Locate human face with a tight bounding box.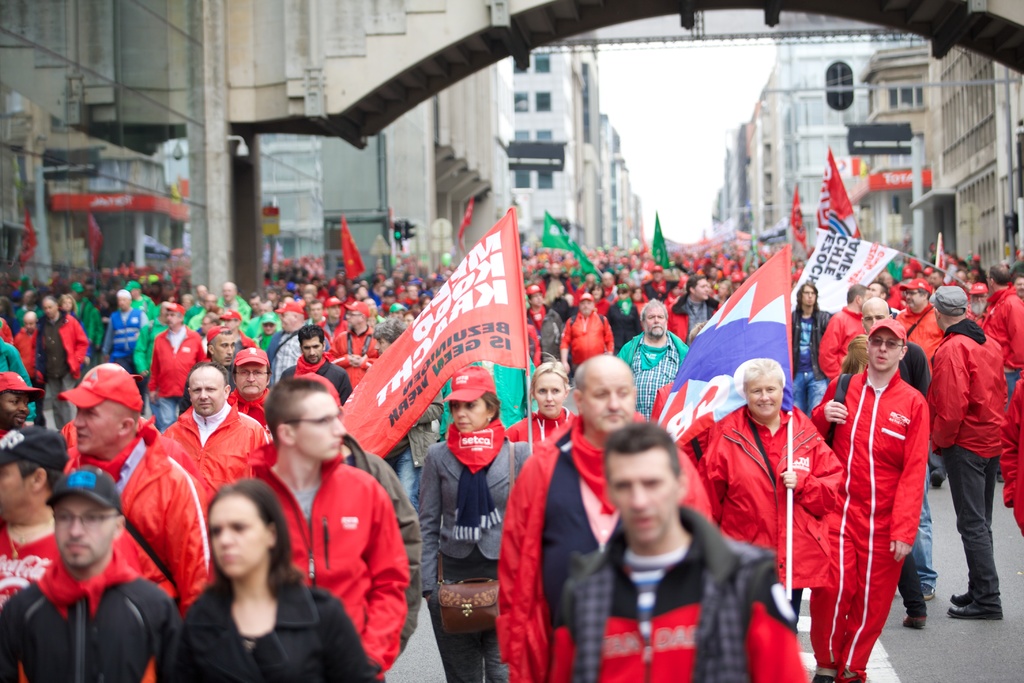
295 393 348 460.
